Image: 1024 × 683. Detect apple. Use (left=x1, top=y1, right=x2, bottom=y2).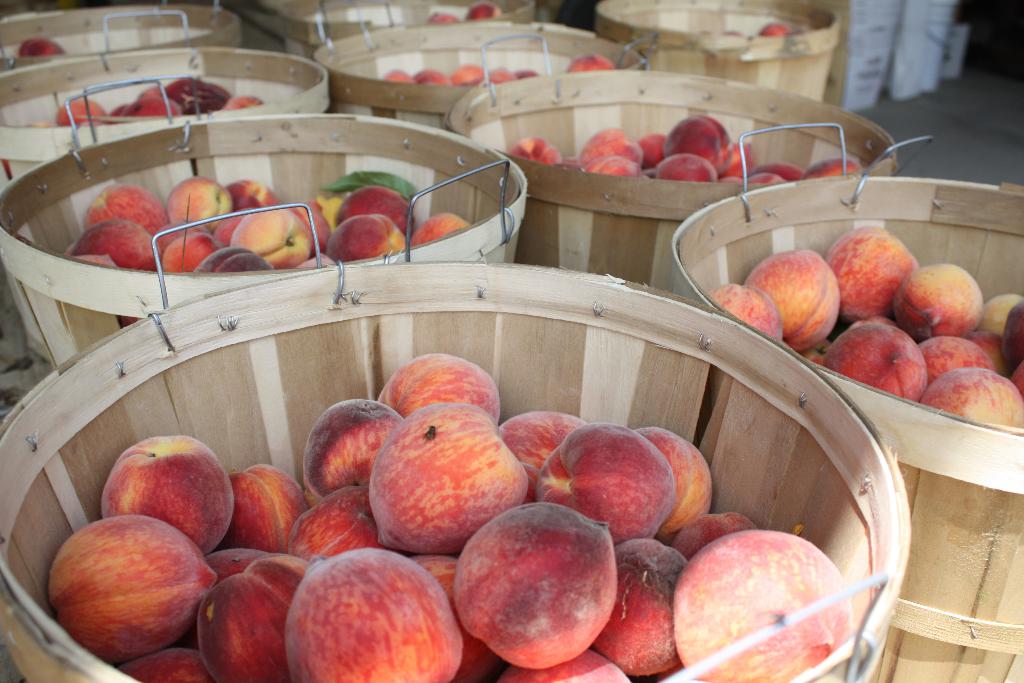
(left=467, top=3, right=505, bottom=19).
